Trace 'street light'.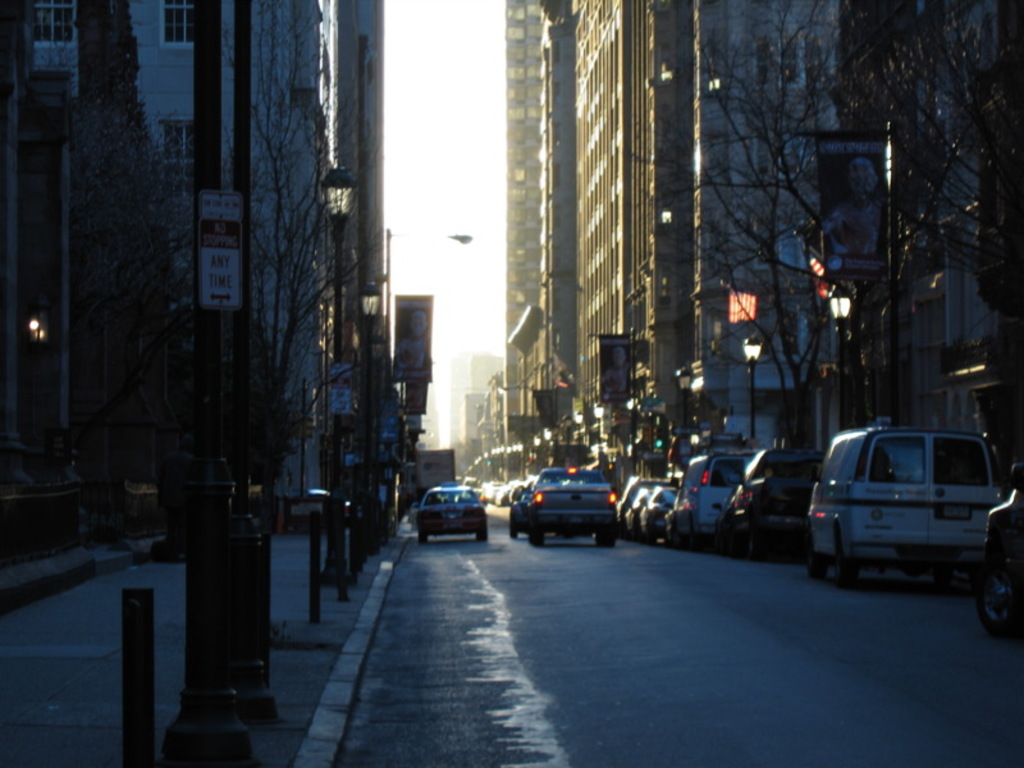
Traced to region(576, 412, 586, 463).
